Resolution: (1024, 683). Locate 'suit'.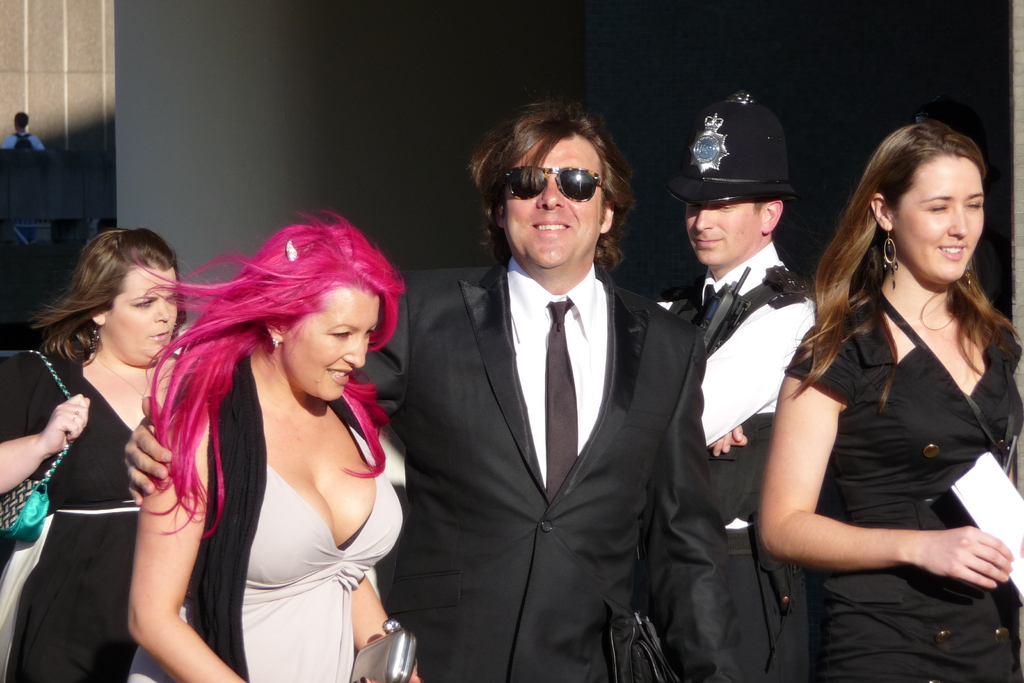
pyautogui.locateOnScreen(353, 261, 755, 682).
